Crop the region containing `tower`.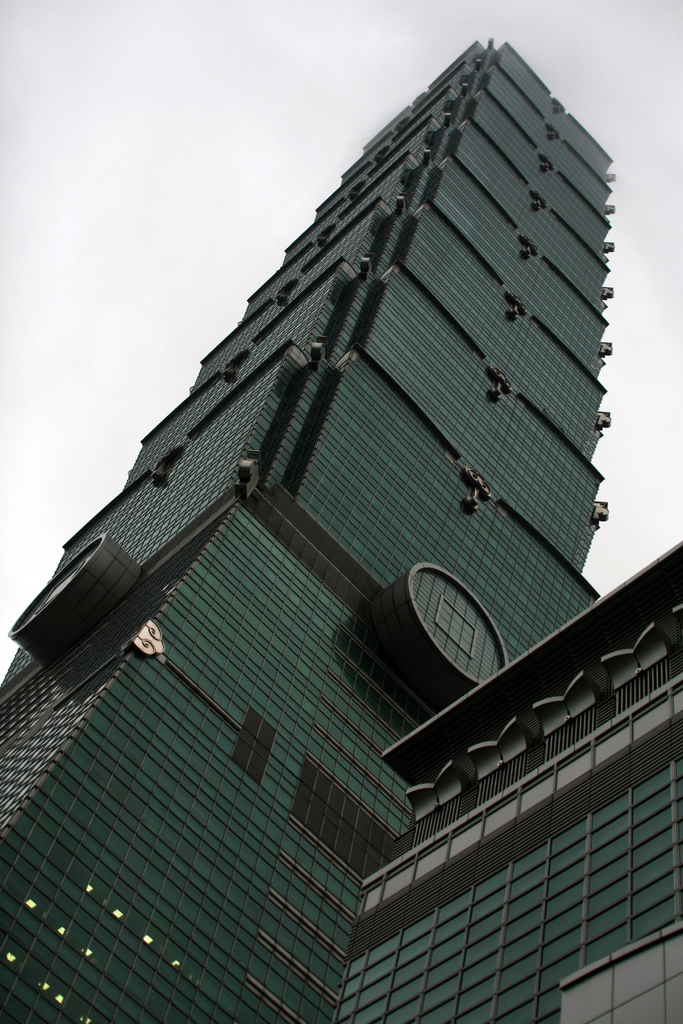
Crop region: Rect(20, 24, 641, 945).
